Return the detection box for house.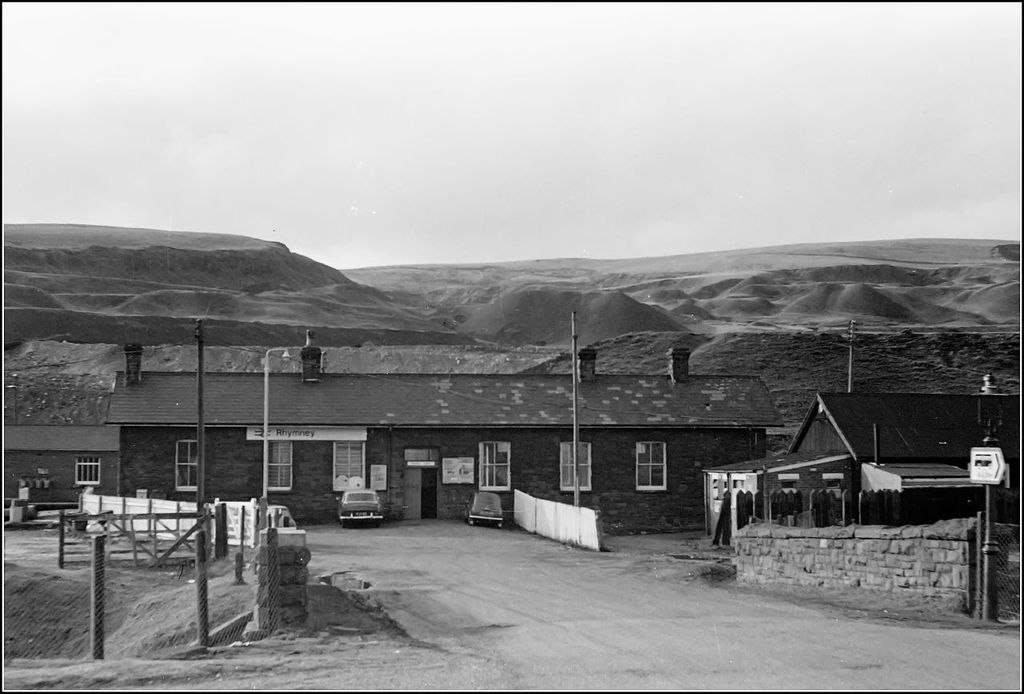
0 365 783 531.
